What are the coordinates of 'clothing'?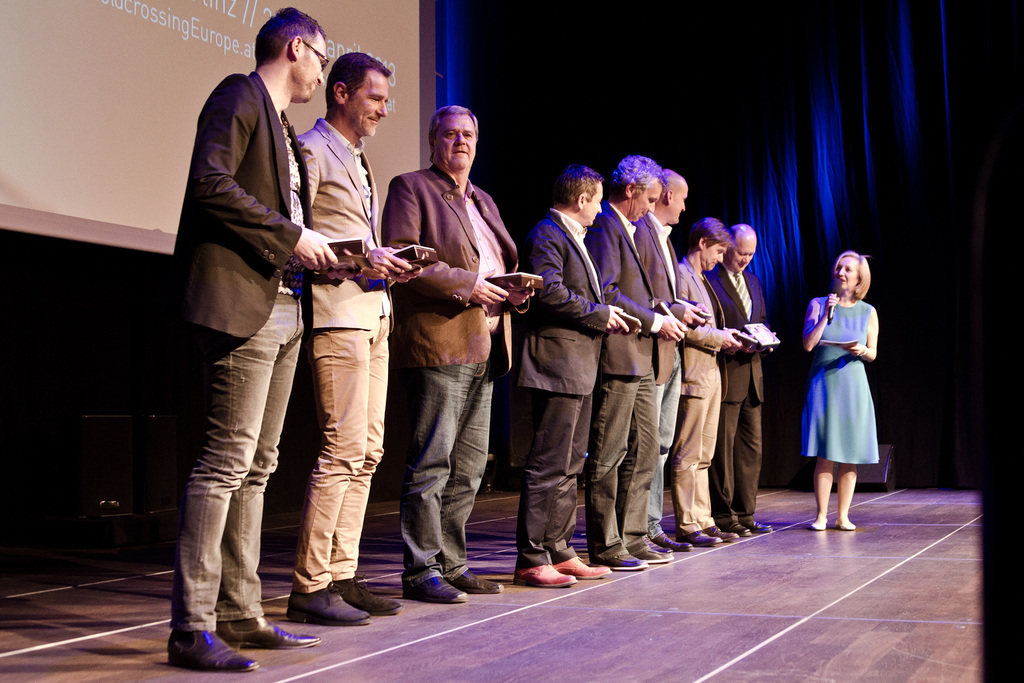
[x1=807, y1=288, x2=890, y2=475].
